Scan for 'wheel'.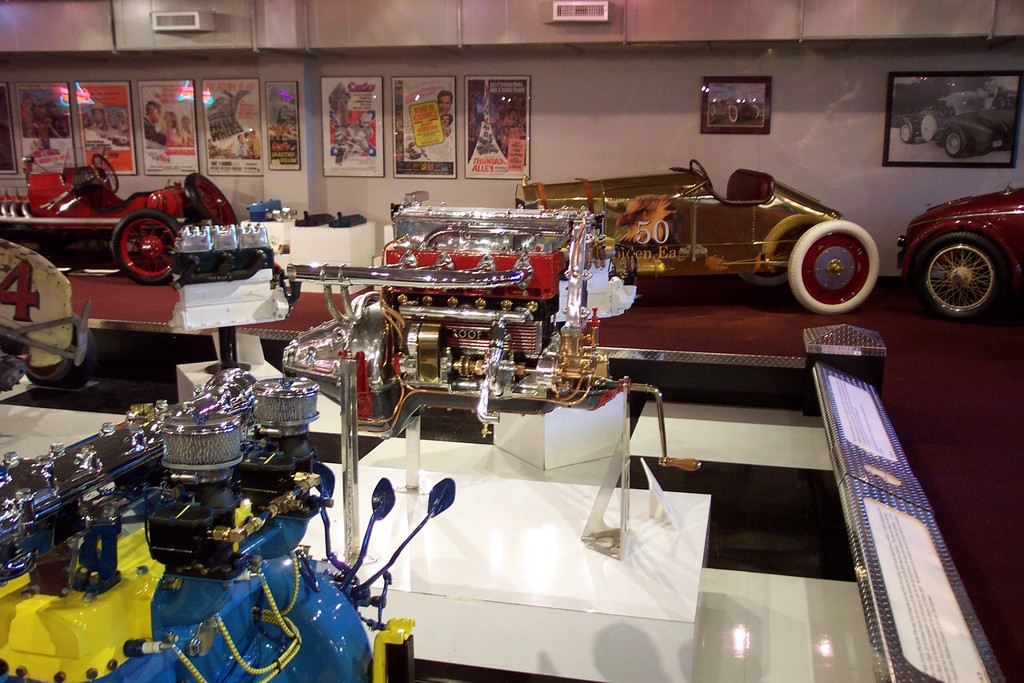
Scan result: 113:207:184:284.
